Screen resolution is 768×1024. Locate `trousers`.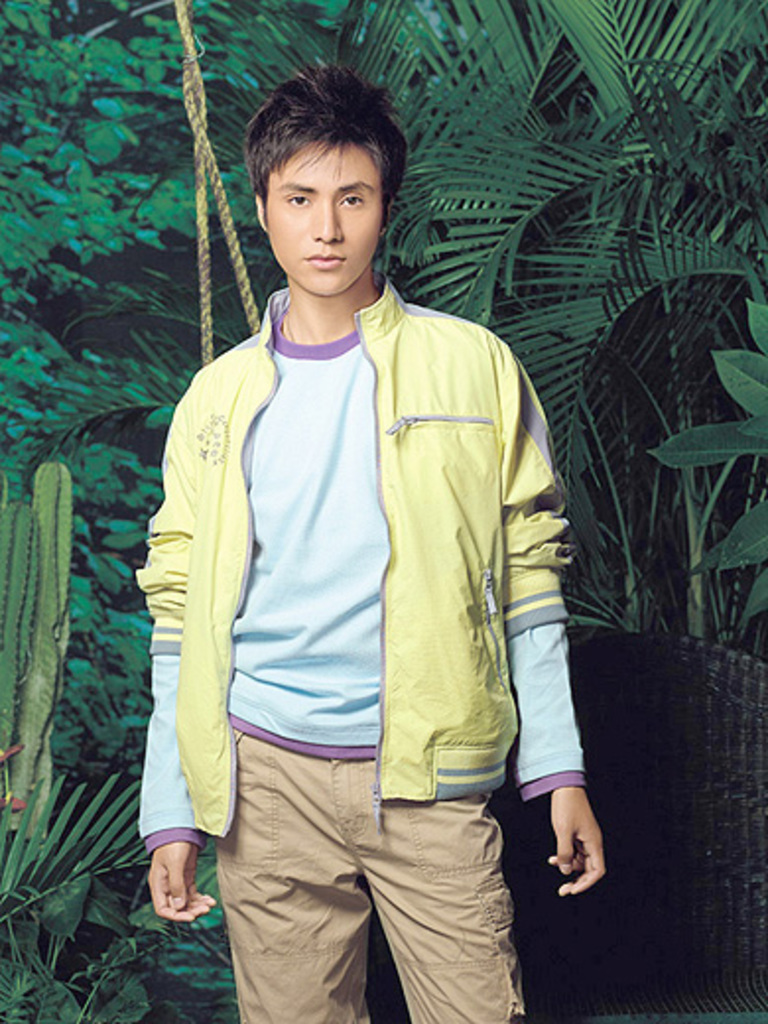
[191, 752, 557, 1010].
